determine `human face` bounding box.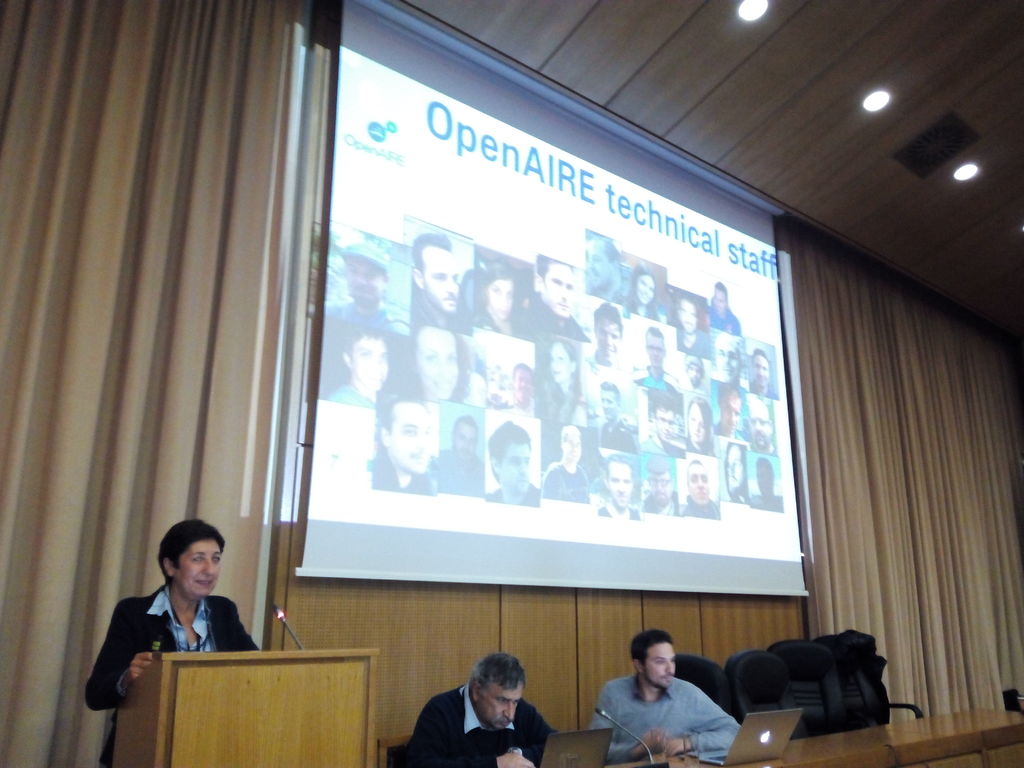
Determined: l=648, t=468, r=669, b=502.
